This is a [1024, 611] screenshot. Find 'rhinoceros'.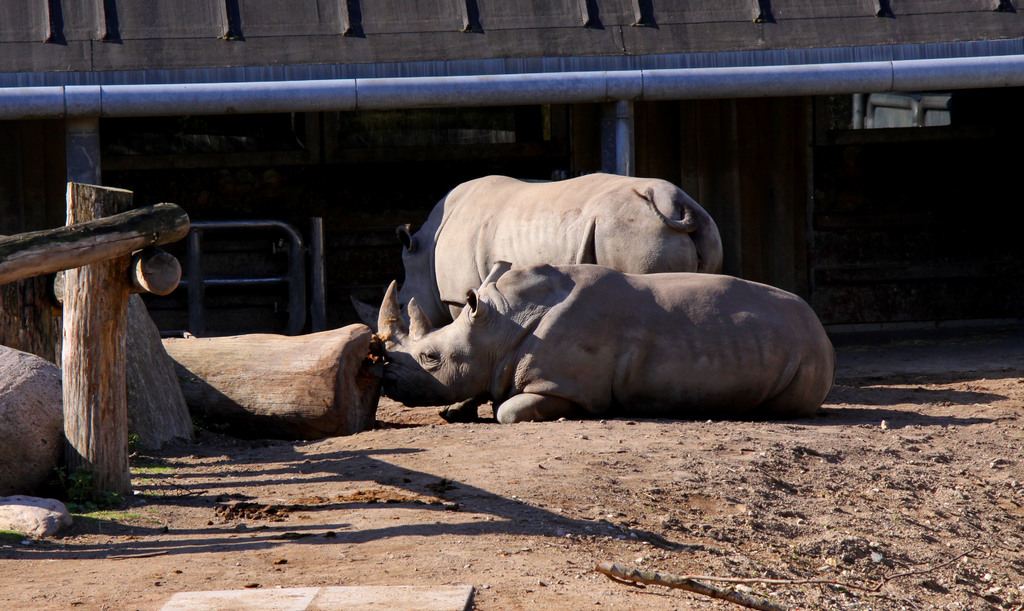
Bounding box: box(395, 171, 723, 427).
